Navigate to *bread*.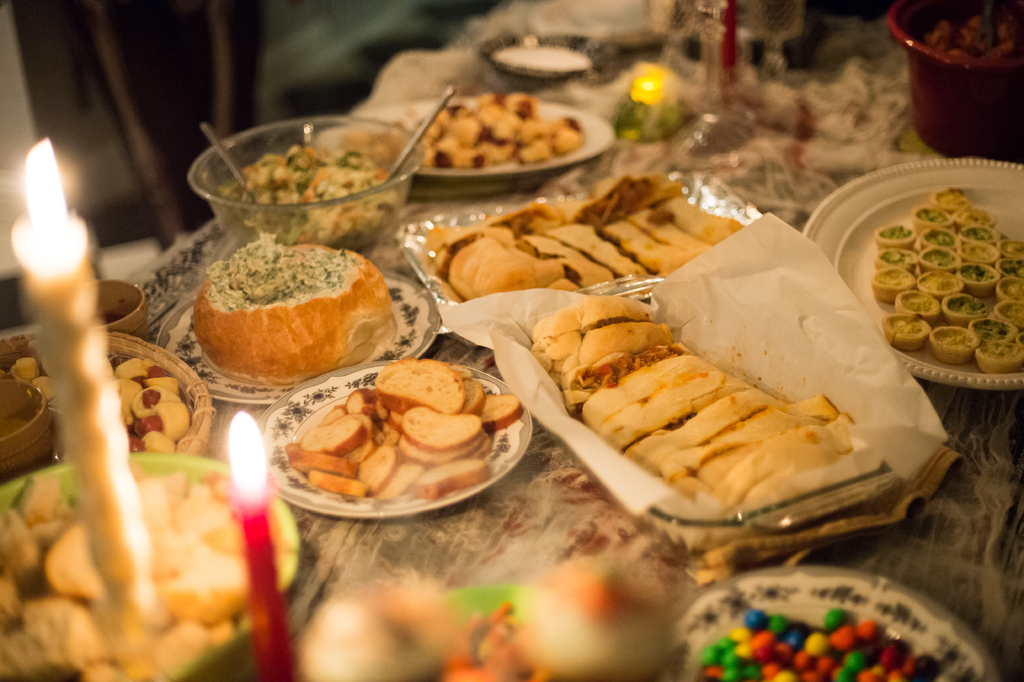
Navigation target: select_region(193, 249, 392, 381).
